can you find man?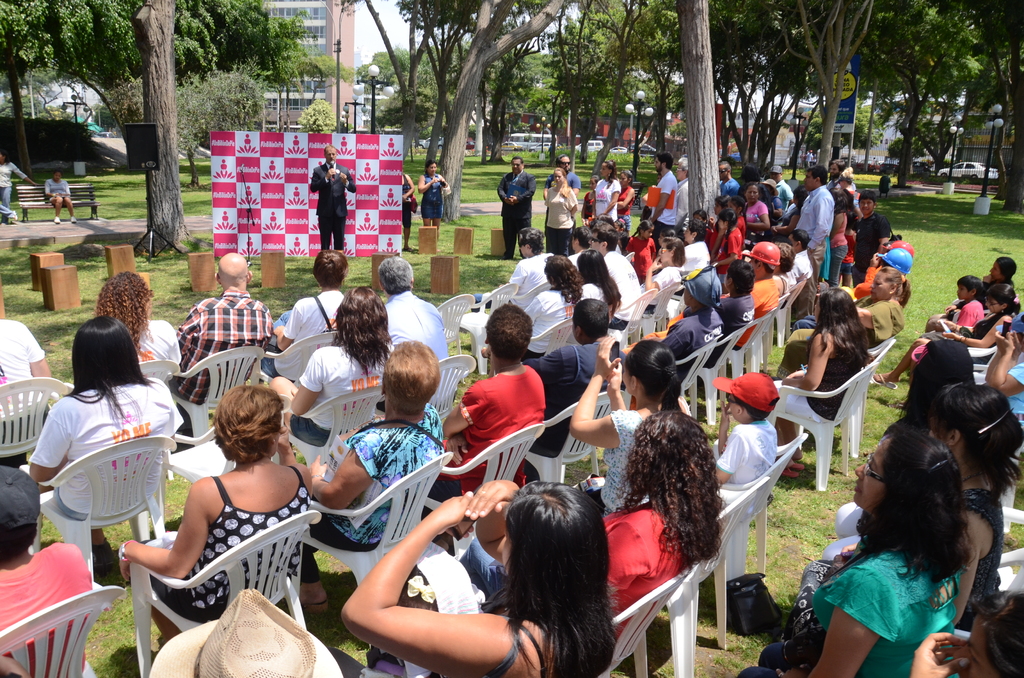
Yes, bounding box: region(791, 228, 813, 282).
